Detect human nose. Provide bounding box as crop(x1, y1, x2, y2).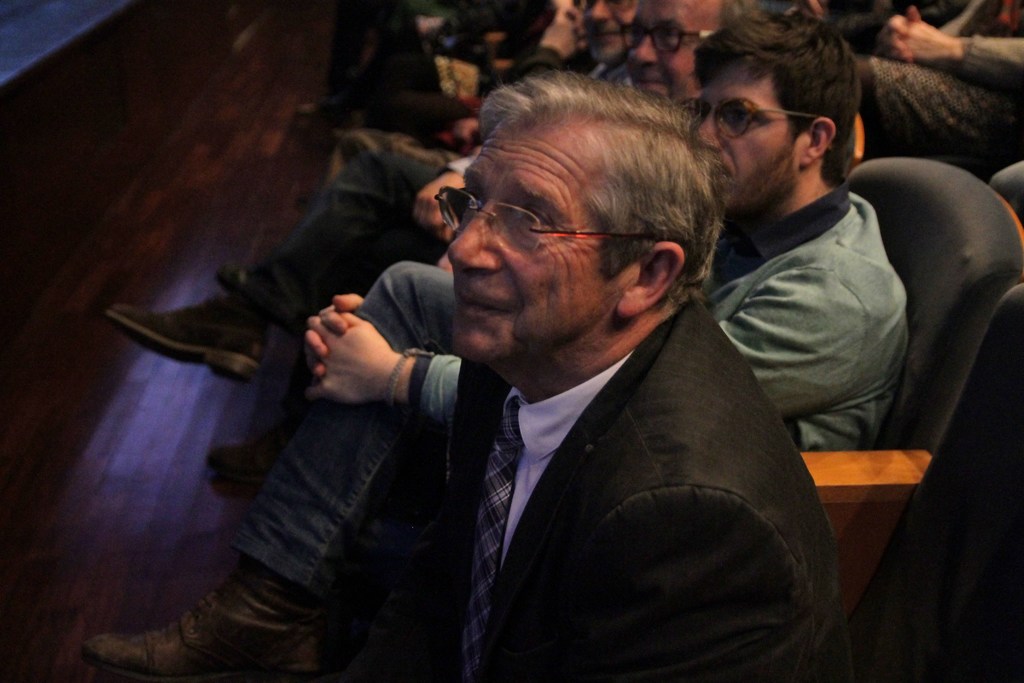
crop(590, 0, 612, 17).
